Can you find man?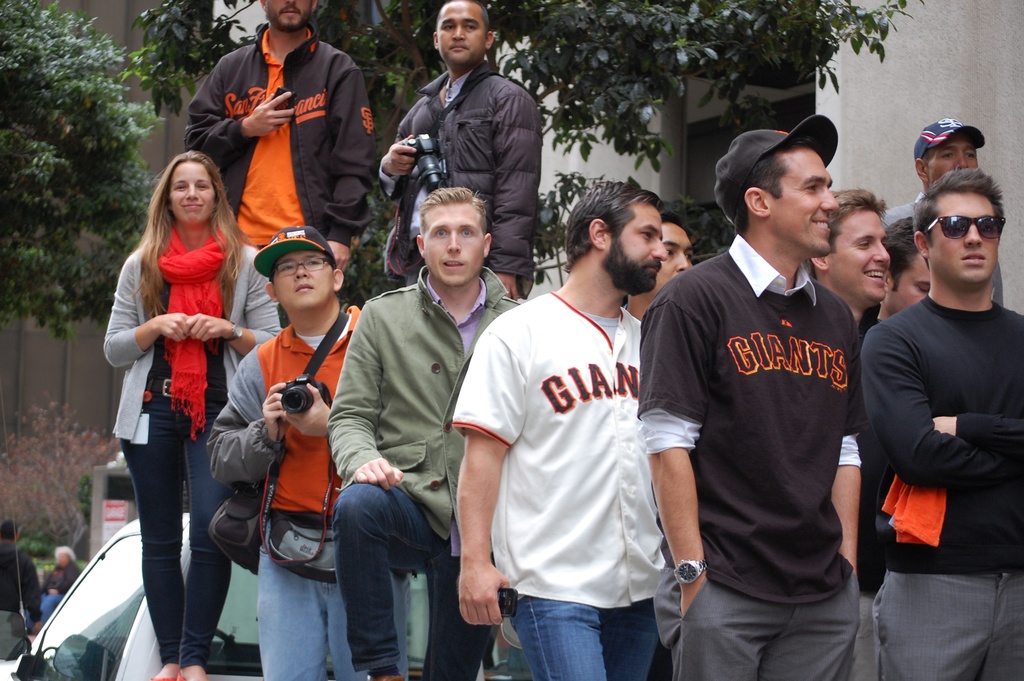
Yes, bounding box: 623 213 694 318.
